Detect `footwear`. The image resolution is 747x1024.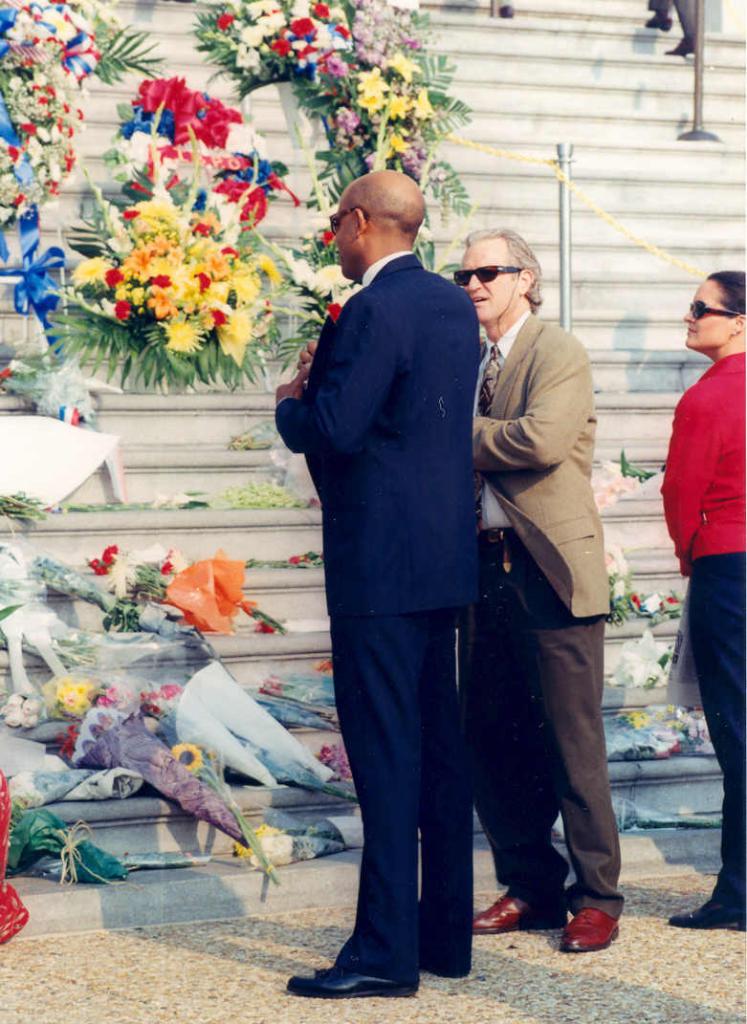
left=560, top=904, right=620, bottom=956.
